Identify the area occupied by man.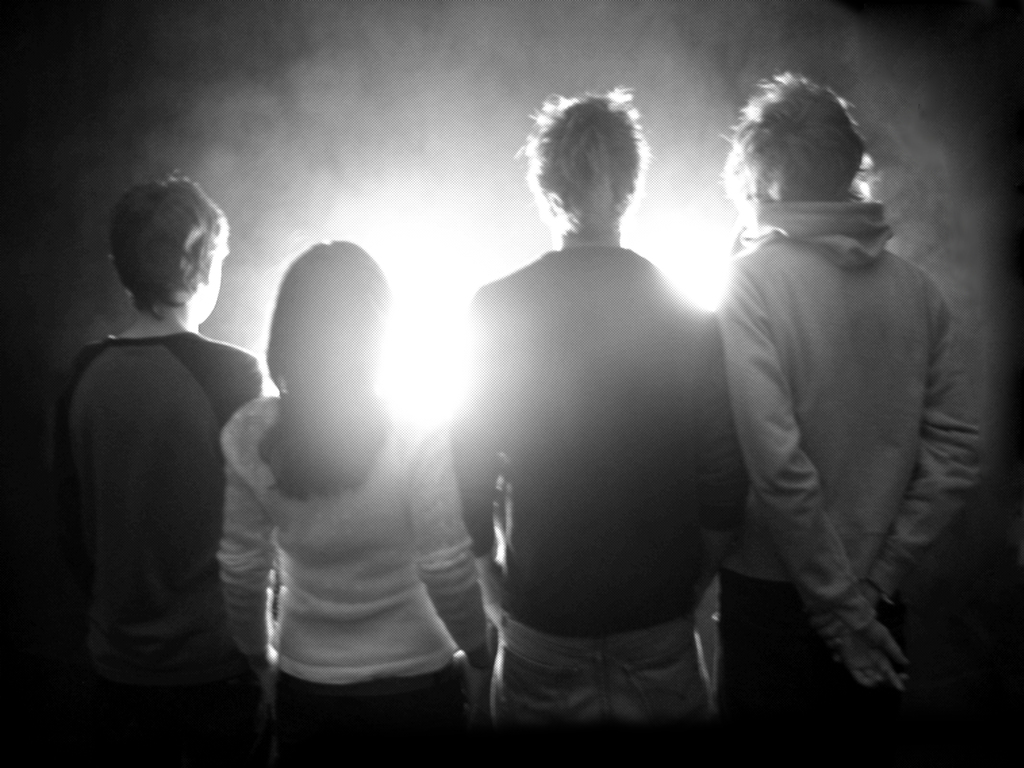
Area: (711, 69, 985, 707).
